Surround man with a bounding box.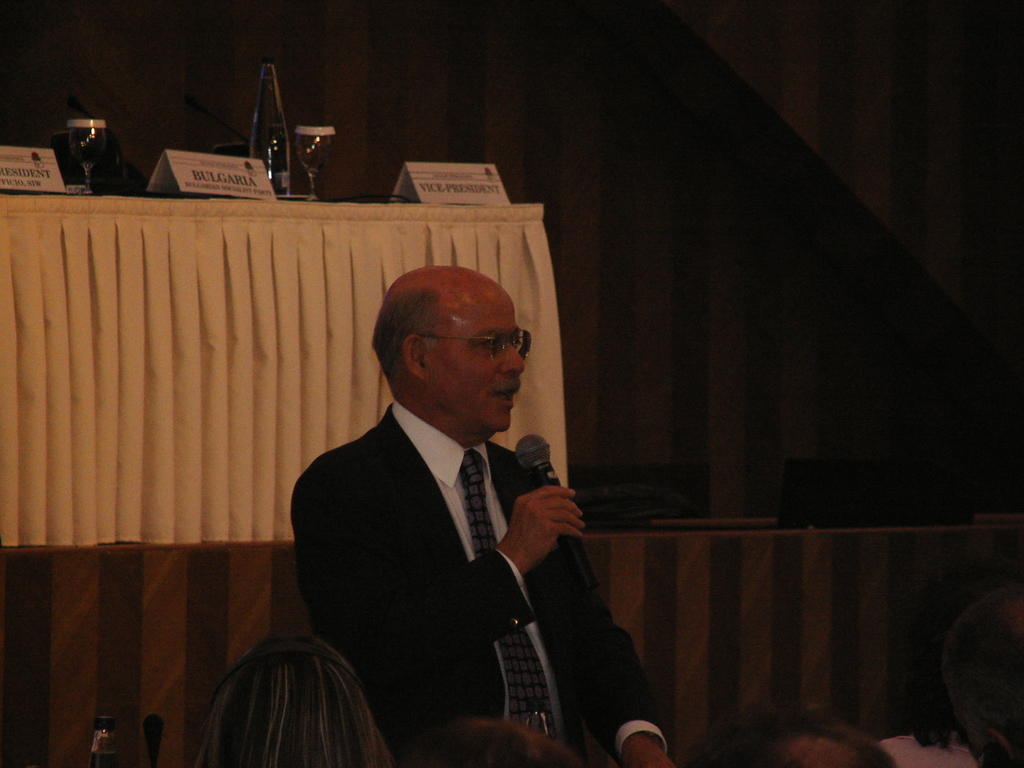
locate(268, 266, 607, 736).
